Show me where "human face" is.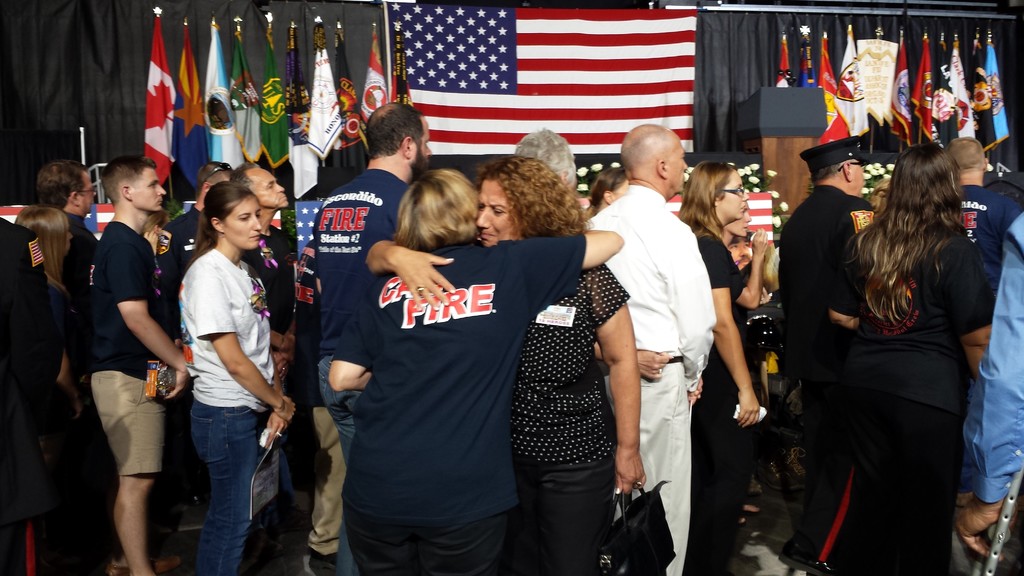
"human face" is at region(474, 178, 513, 245).
